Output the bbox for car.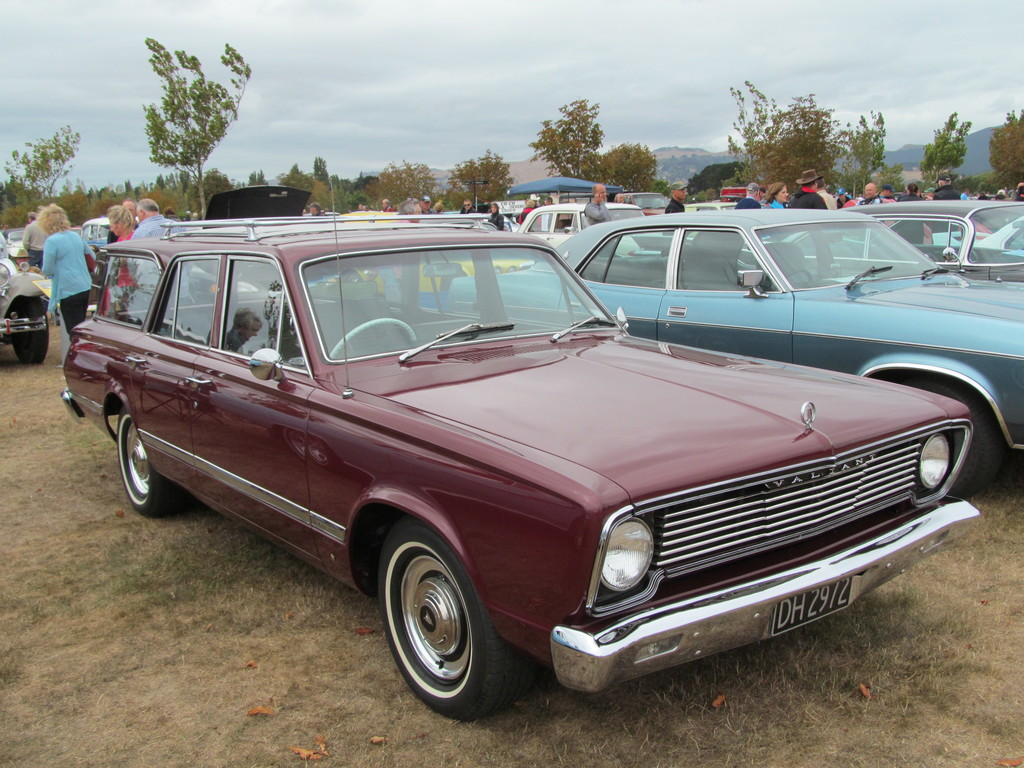
select_region(2, 227, 30, 268).
